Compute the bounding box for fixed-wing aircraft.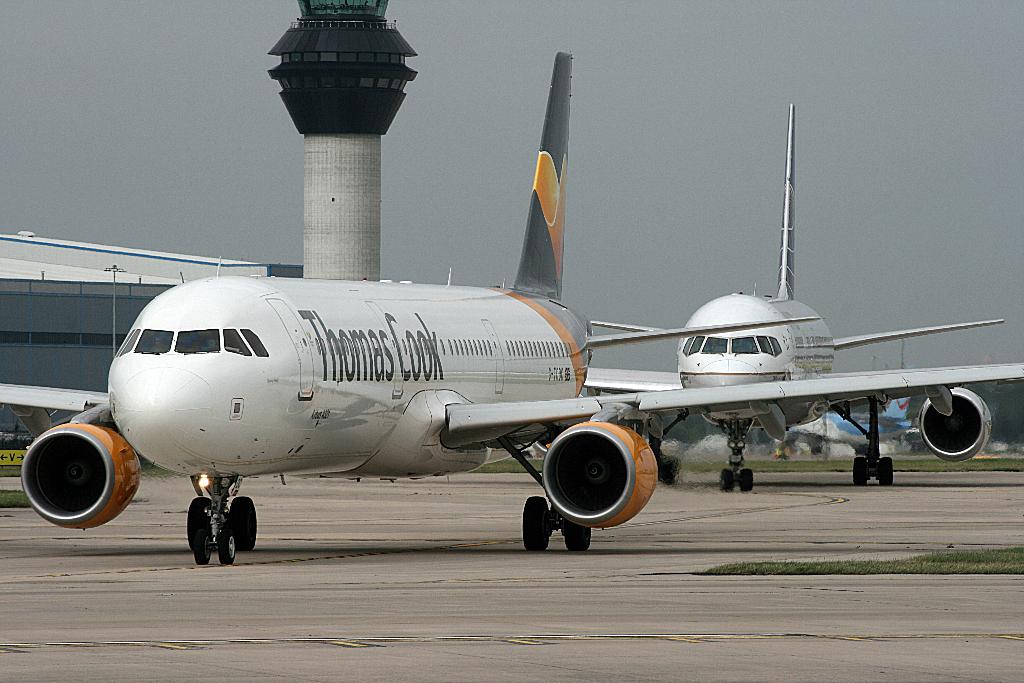
pyautogui.locateOnScreen(0, 52, 1023, 562).
